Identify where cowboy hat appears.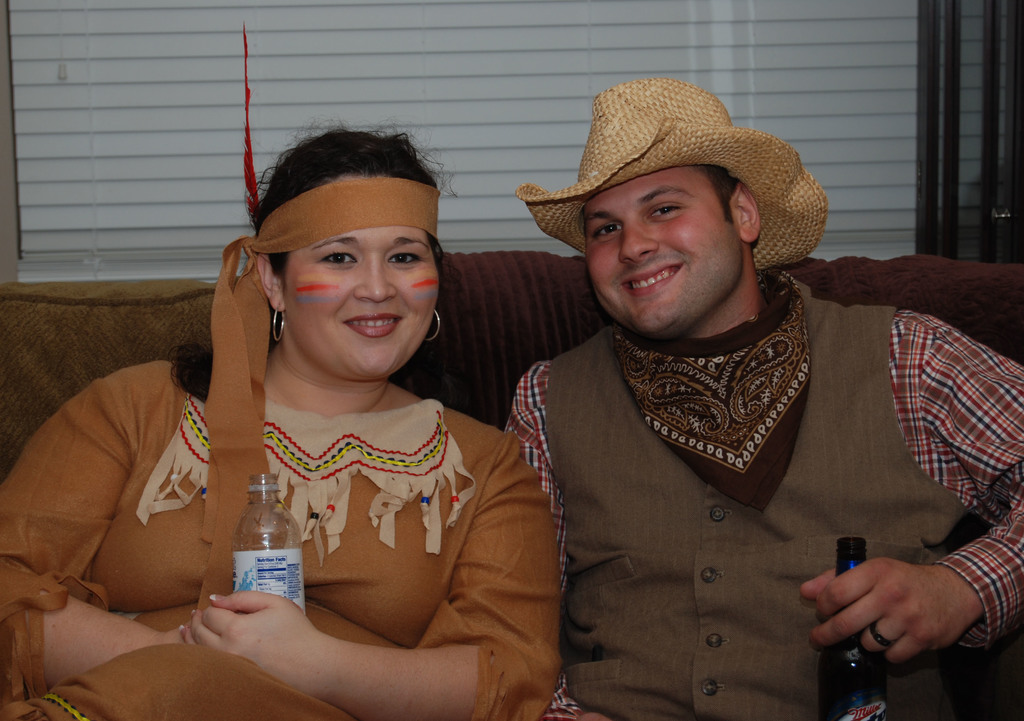
Appears at rect(527, 67, 802, 300).
